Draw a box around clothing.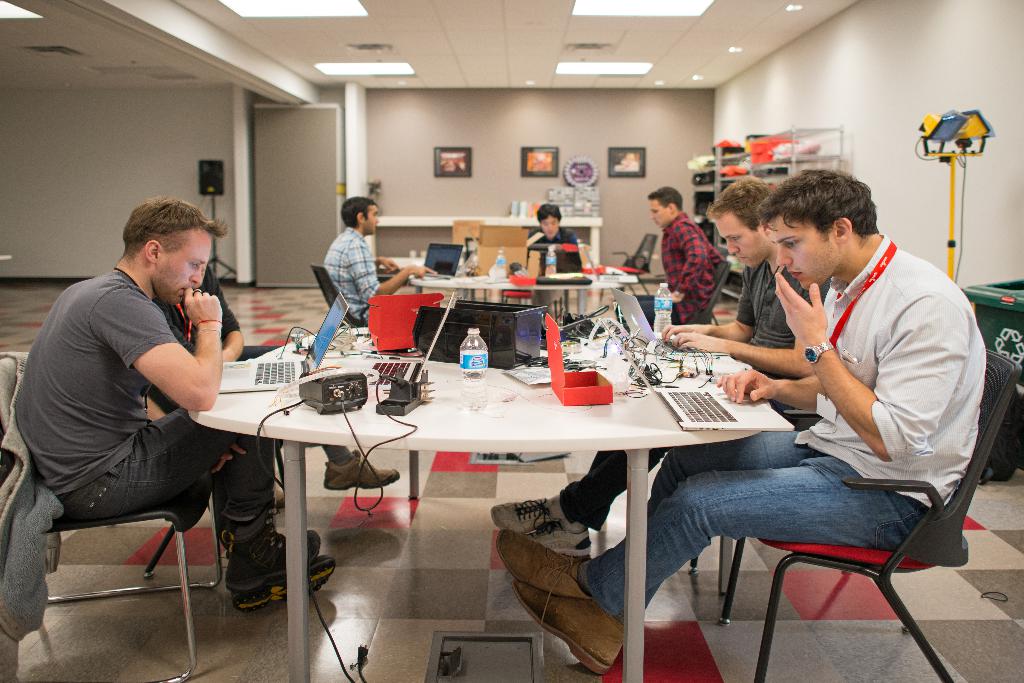
{"left": 527, "top": 225, "right": 582, "bottom": 276}.
